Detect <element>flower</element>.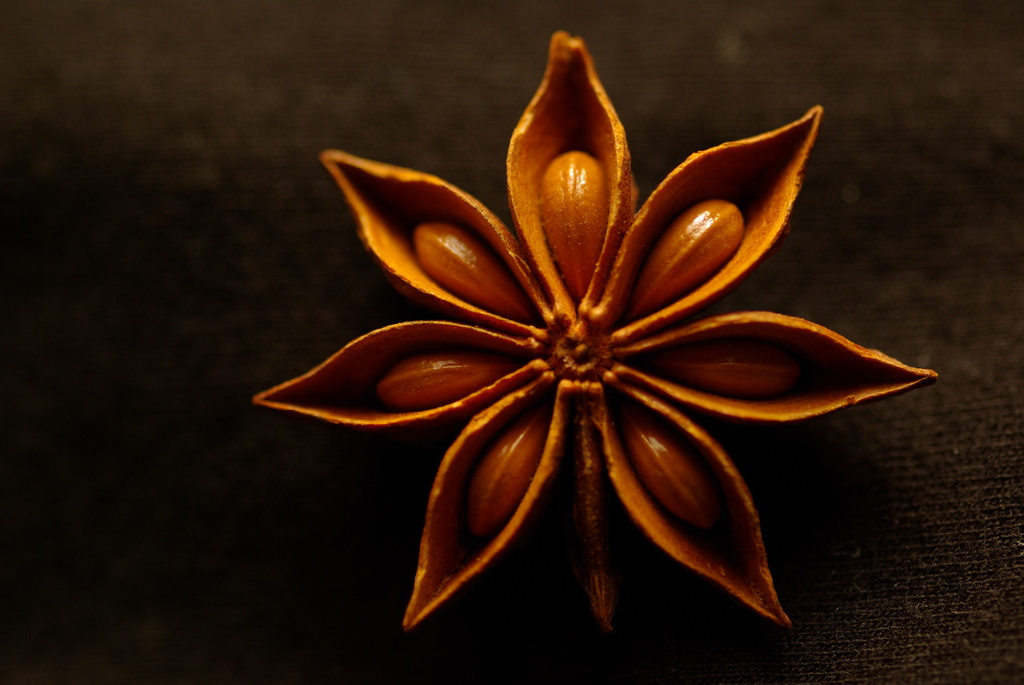
Detected at box(263, 30, 885, 643).
